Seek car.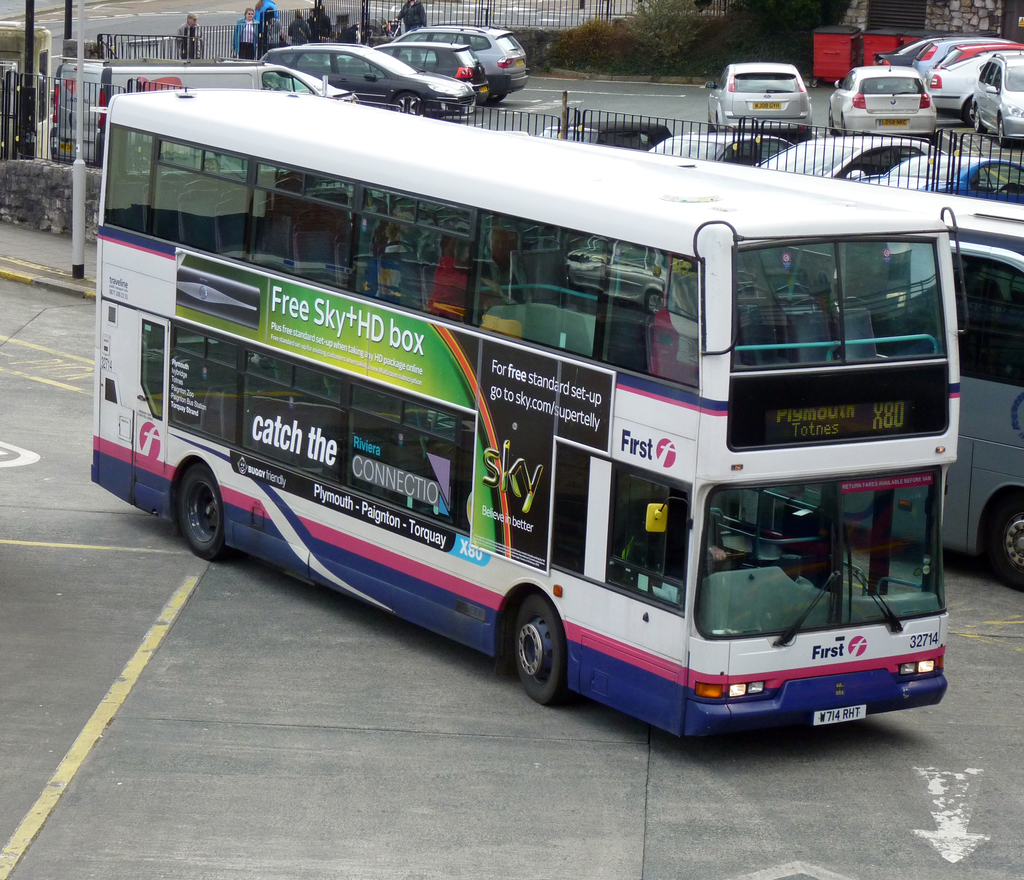
box=[913, 37, 988, 86].
